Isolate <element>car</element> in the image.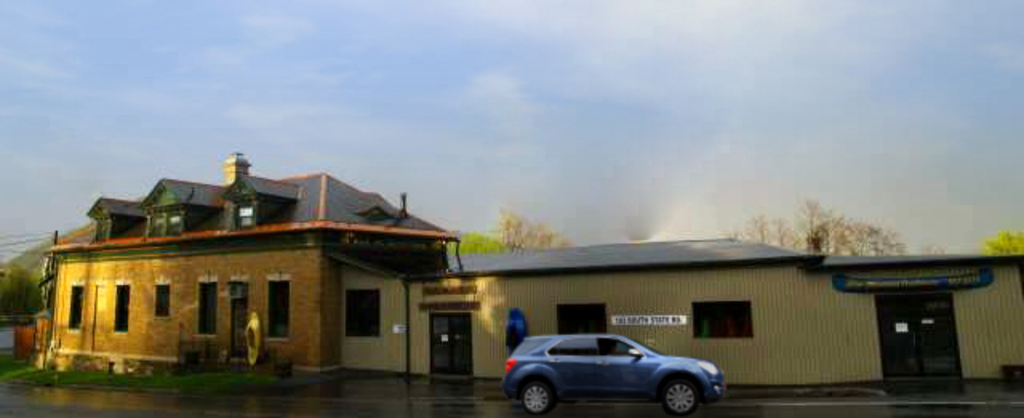
Isolated region: 502/333/726/416.
